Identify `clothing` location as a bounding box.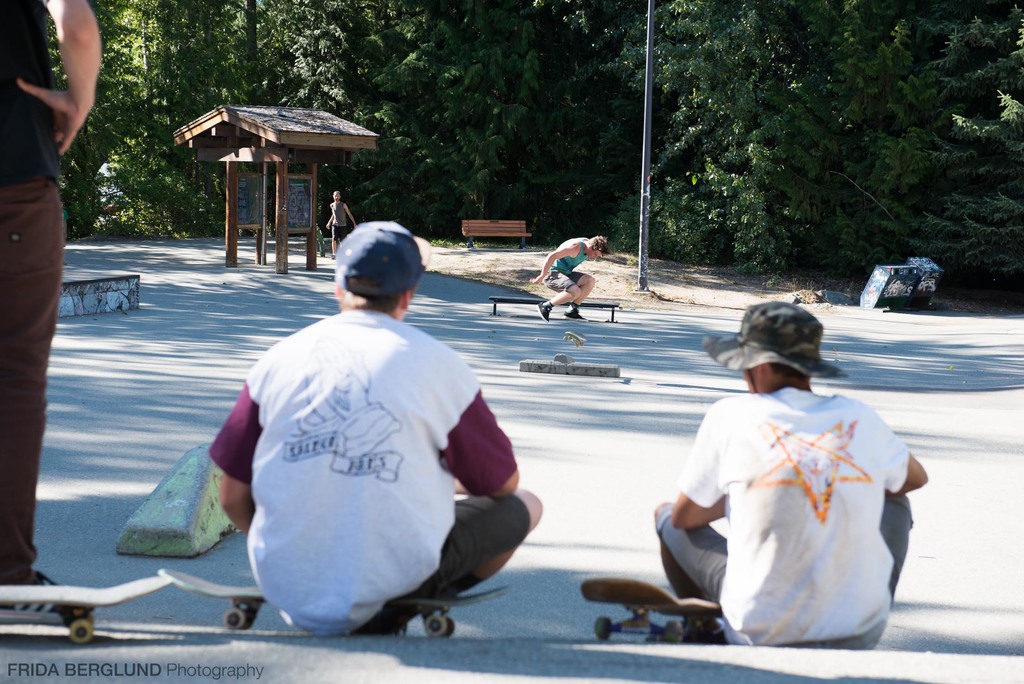
BBox(541, 240, 593, 292).
